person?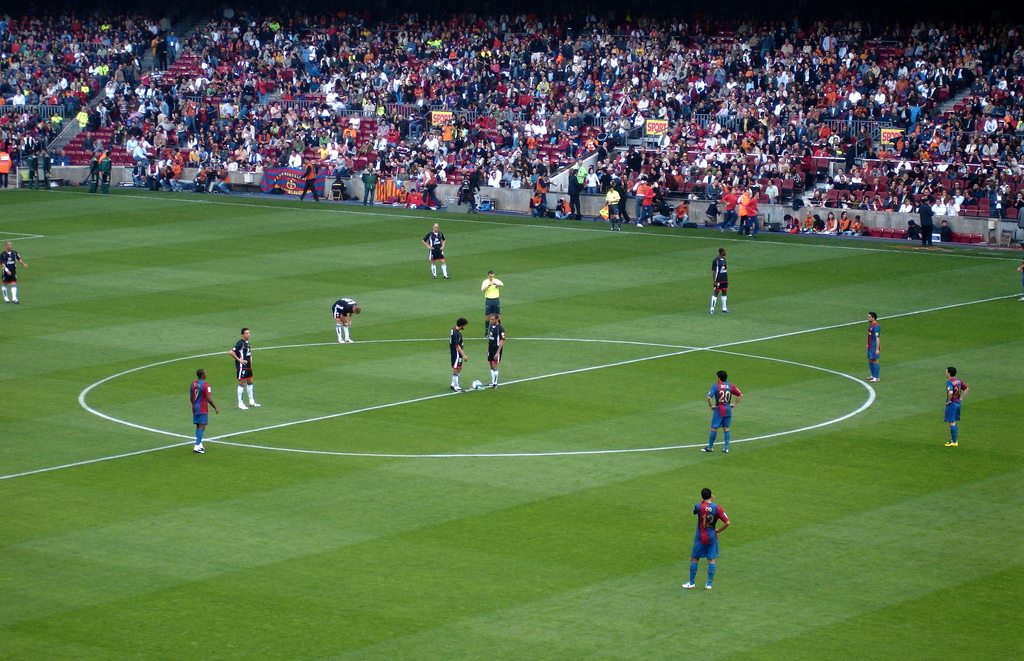
Rect(867, 313, 883, 383)
